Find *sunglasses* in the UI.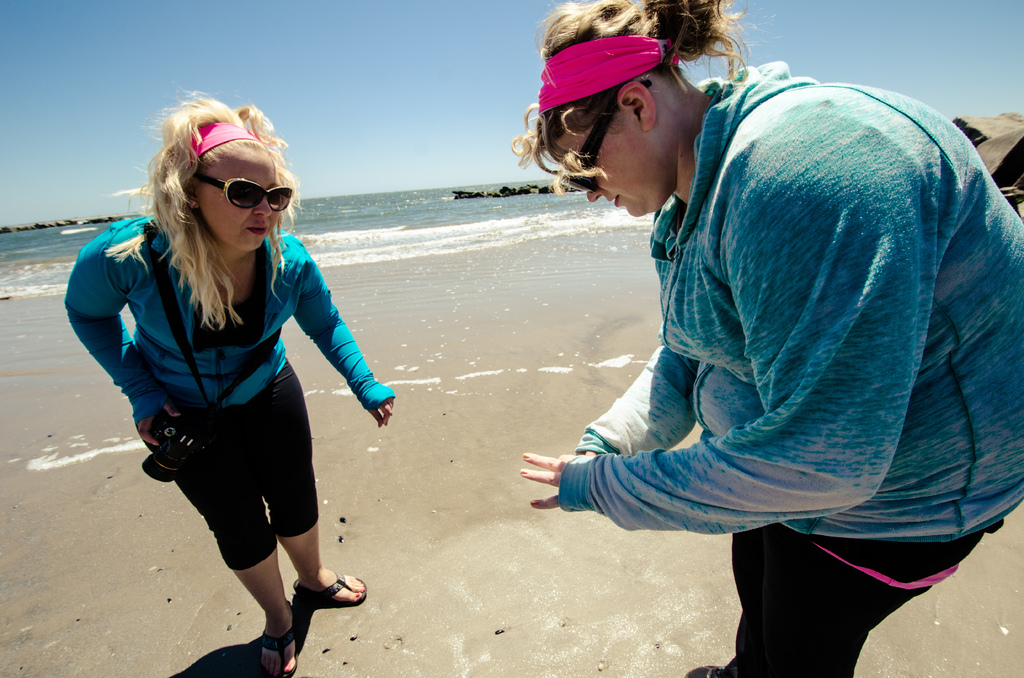
UI element at (556, 81, 656, 200).
